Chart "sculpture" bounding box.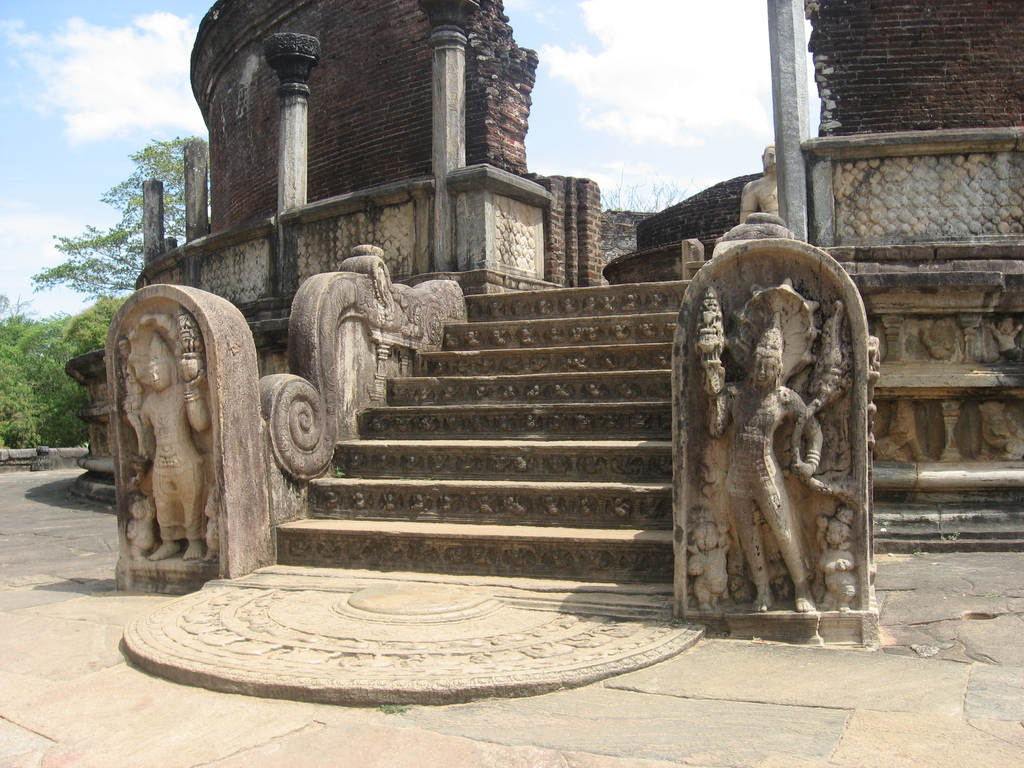
Charted: 610/324/636/338.
